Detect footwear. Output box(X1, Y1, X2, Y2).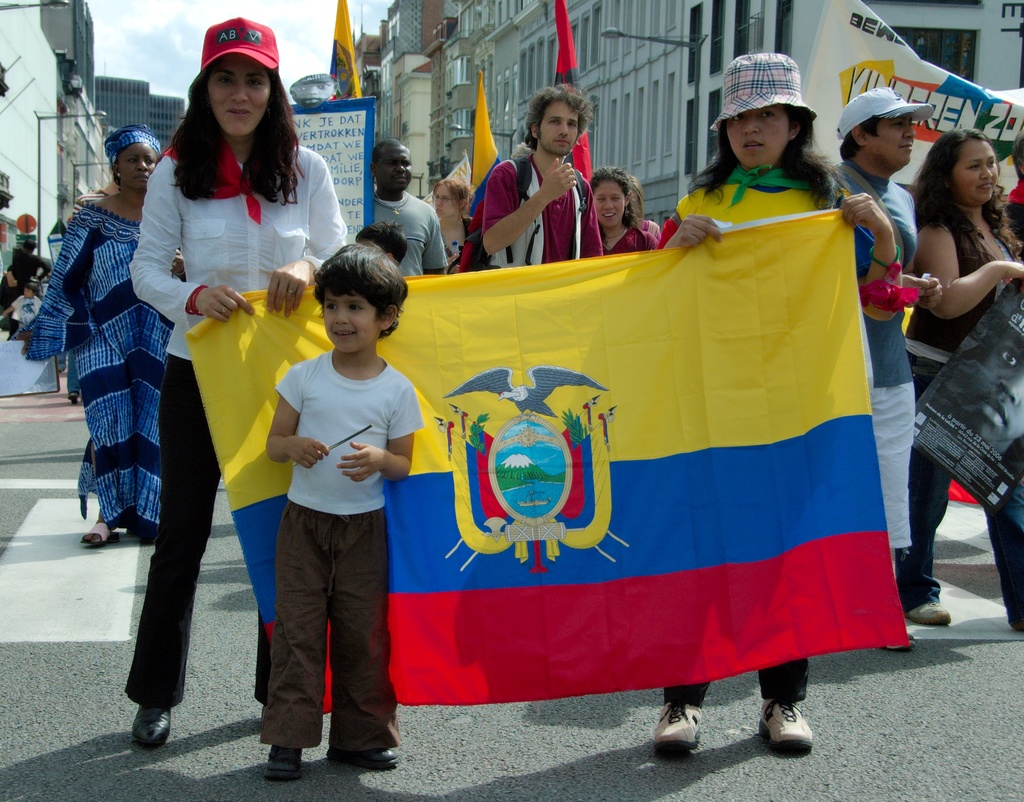
box(902, 598, 952, 624).
